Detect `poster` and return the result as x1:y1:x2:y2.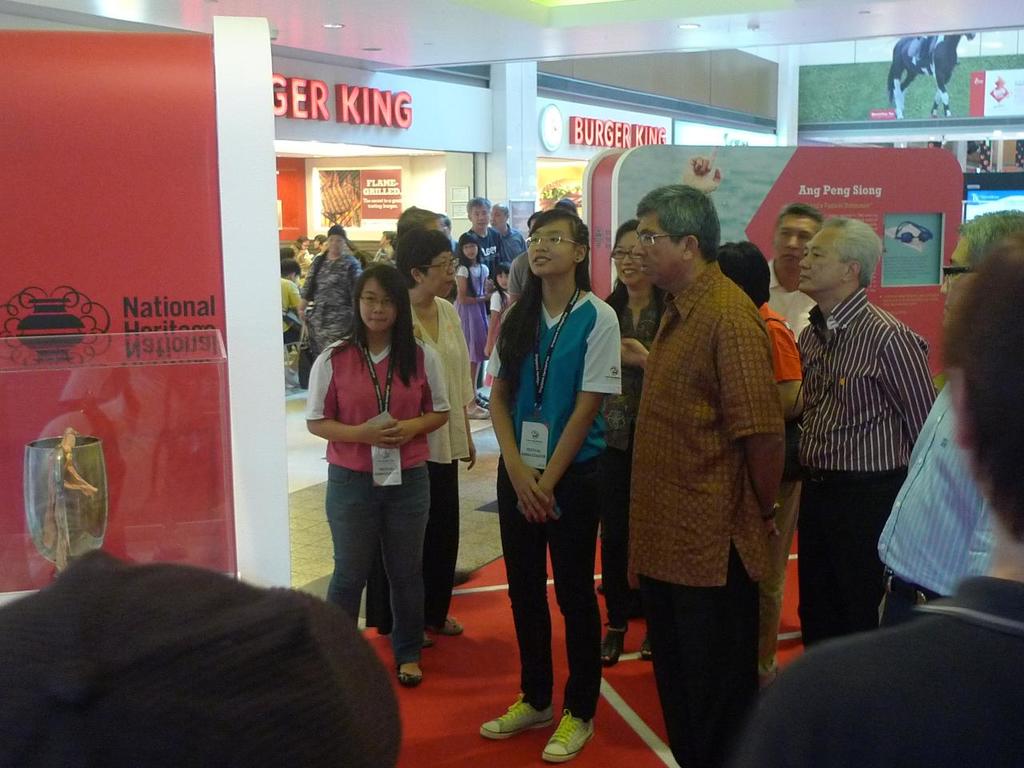
610:143:973:389.
